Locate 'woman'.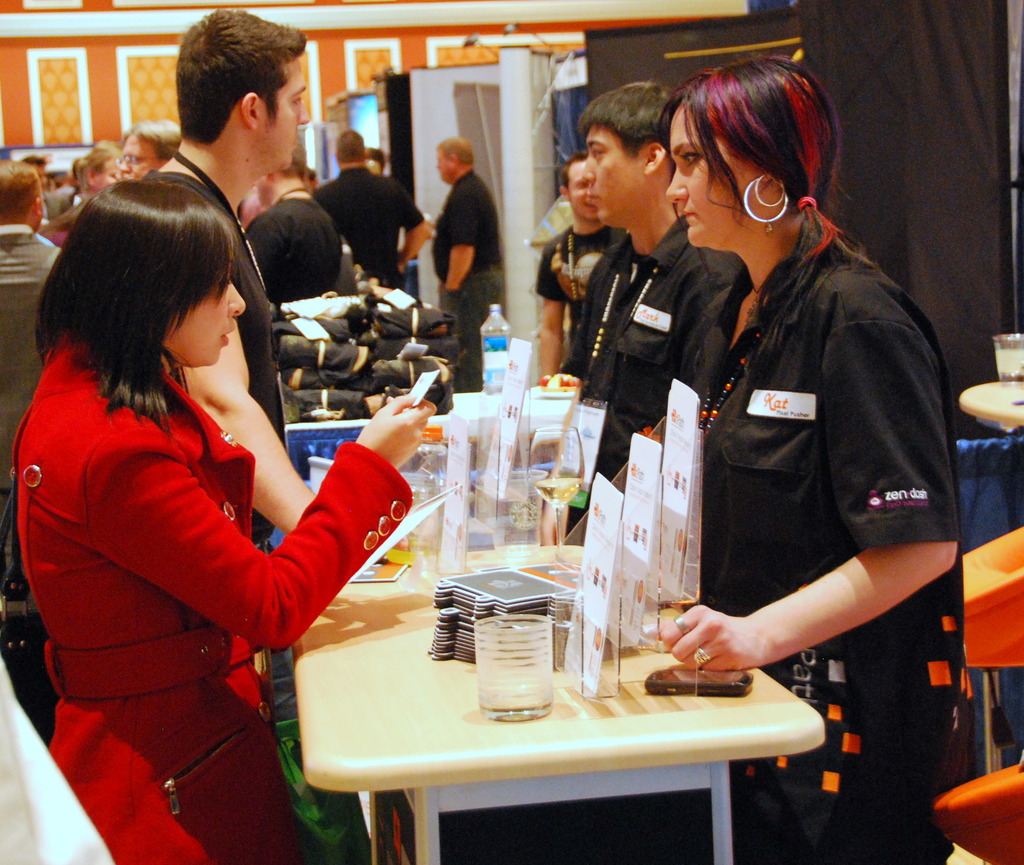
Bounding box: [left=61, top=137, right=125, bottom=245].
